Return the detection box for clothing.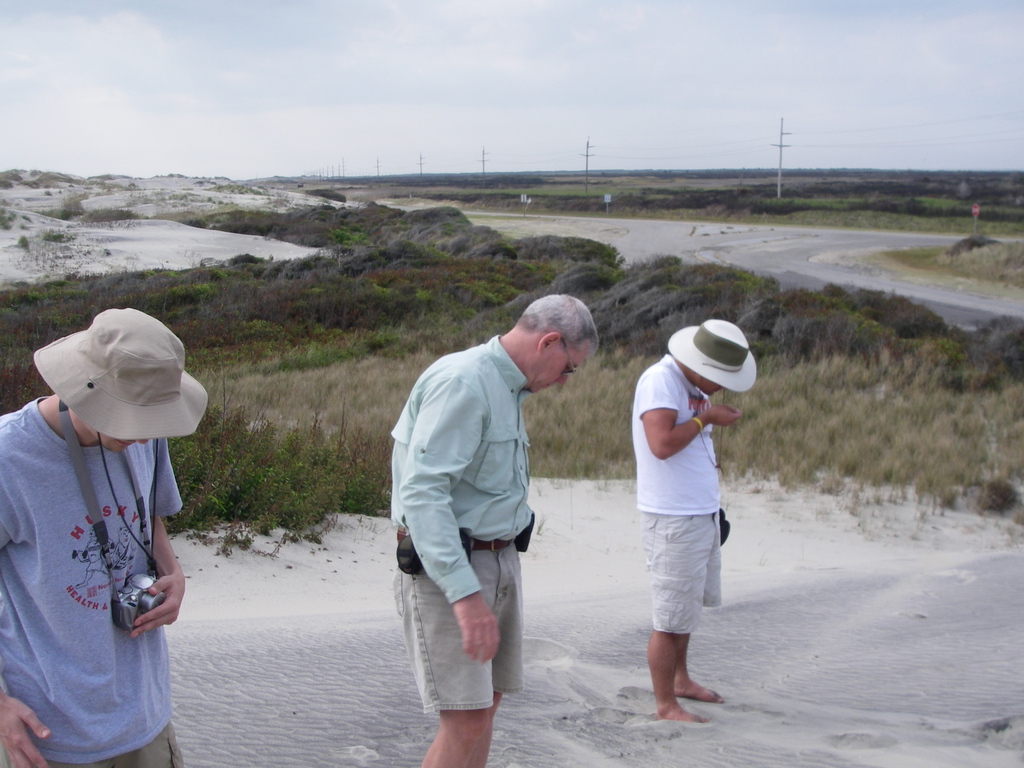
{"left": 393, "top": 330, "right": 544, "bottom": 712}.
